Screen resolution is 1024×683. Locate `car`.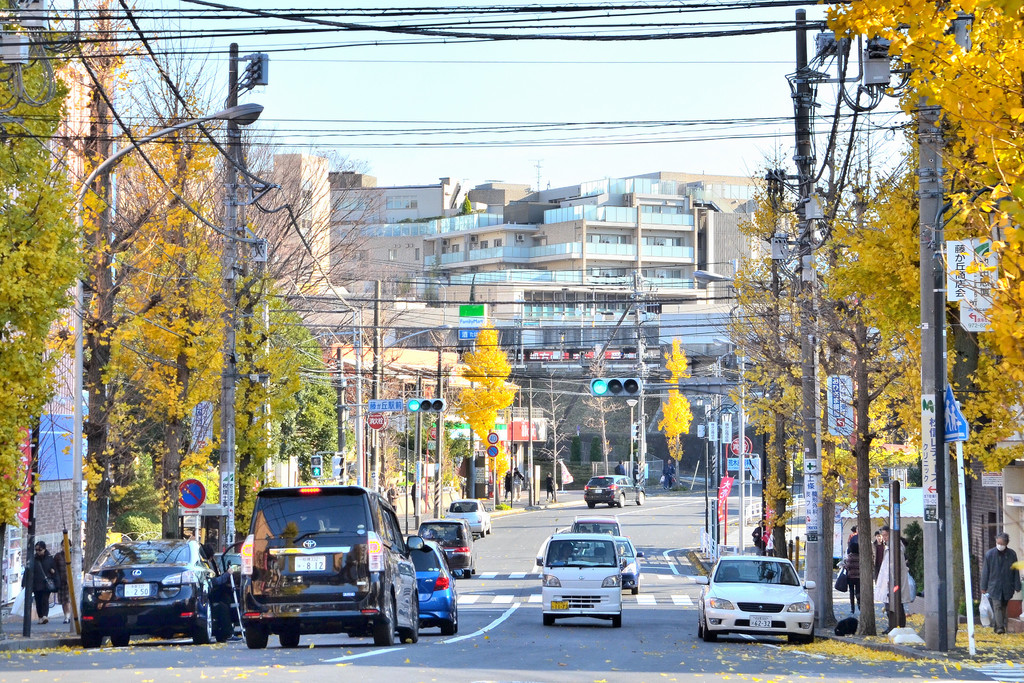
614/536/646/596.
